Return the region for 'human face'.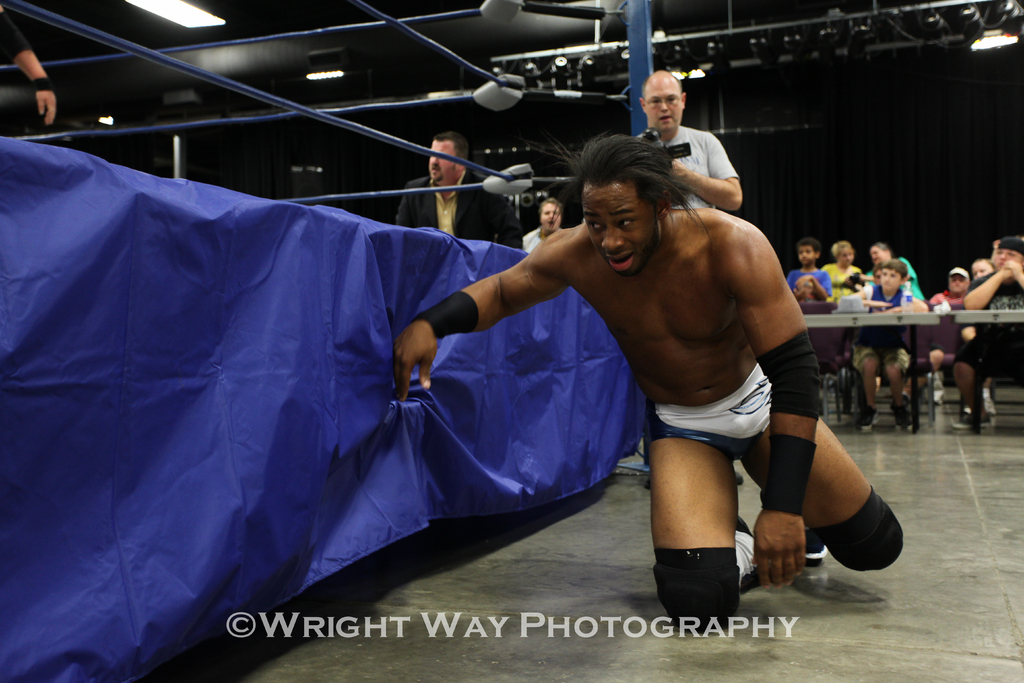
[427,134,454,181].
